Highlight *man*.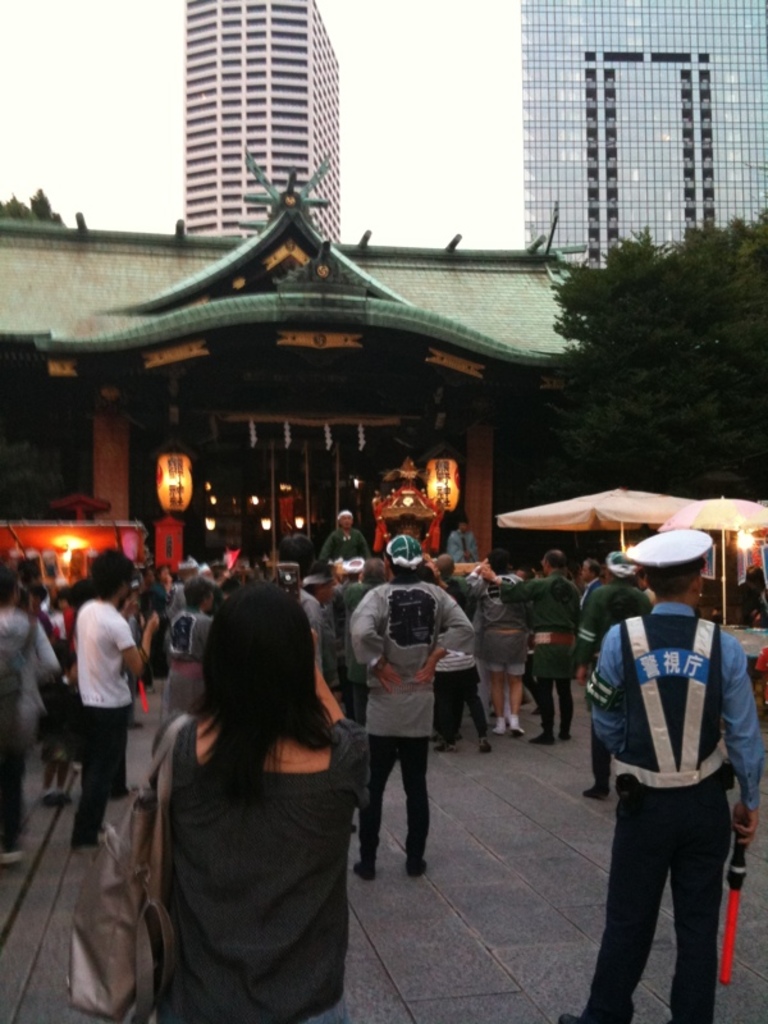
Highlighted region: crop(558, 527, 759, 1023).
